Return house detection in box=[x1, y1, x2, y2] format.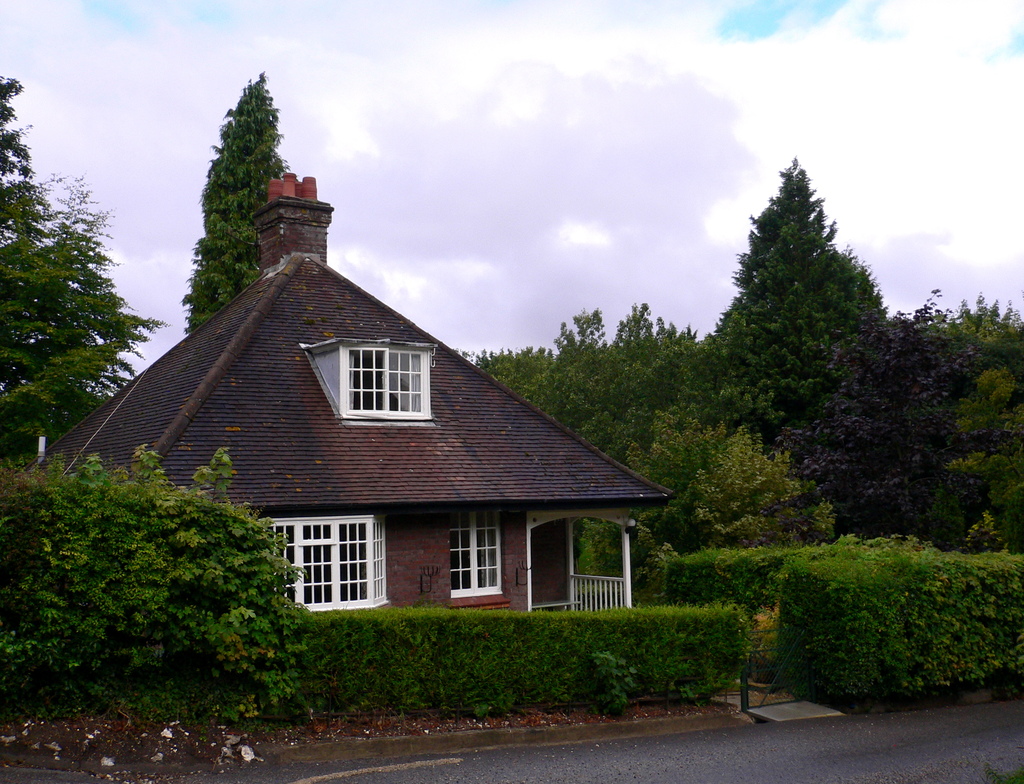
box=[99, 193, 654, 665].
